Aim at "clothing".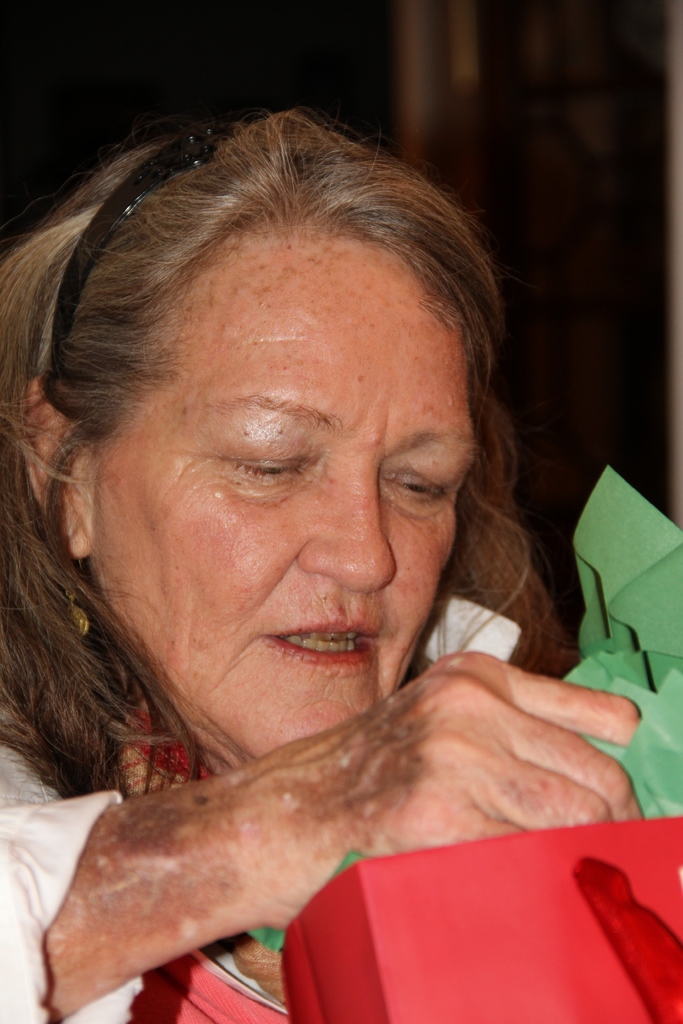
Aimed at 0/568/519/1023.
